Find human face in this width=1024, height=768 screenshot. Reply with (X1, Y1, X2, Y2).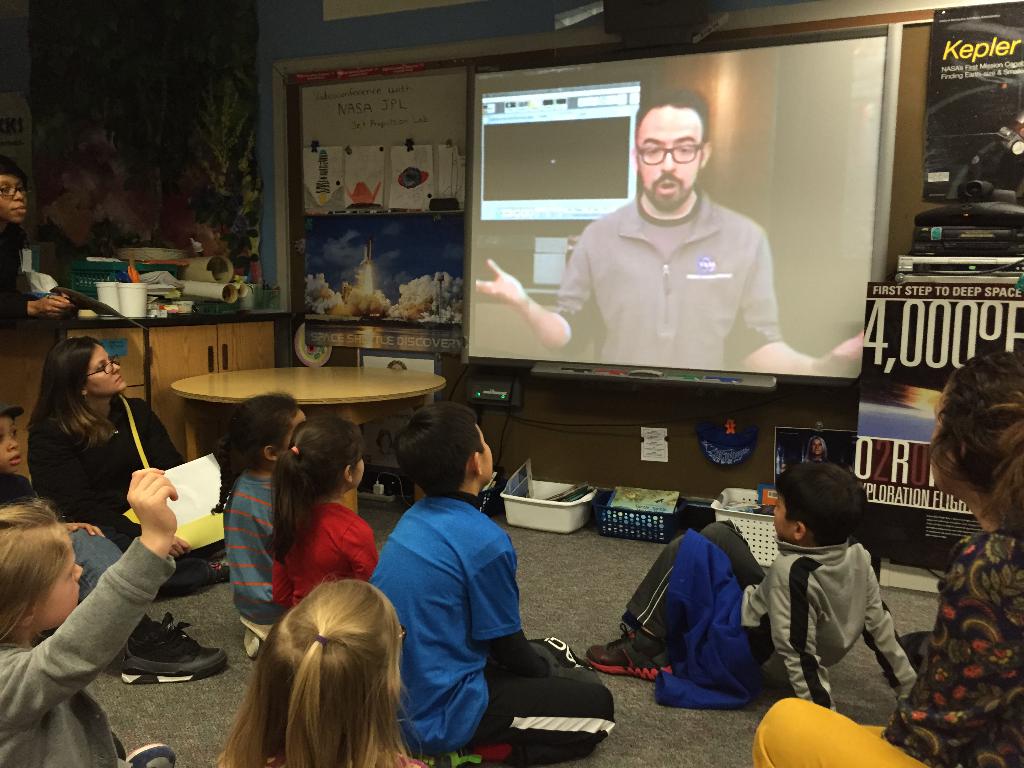
(925, 394, 947, 490).
